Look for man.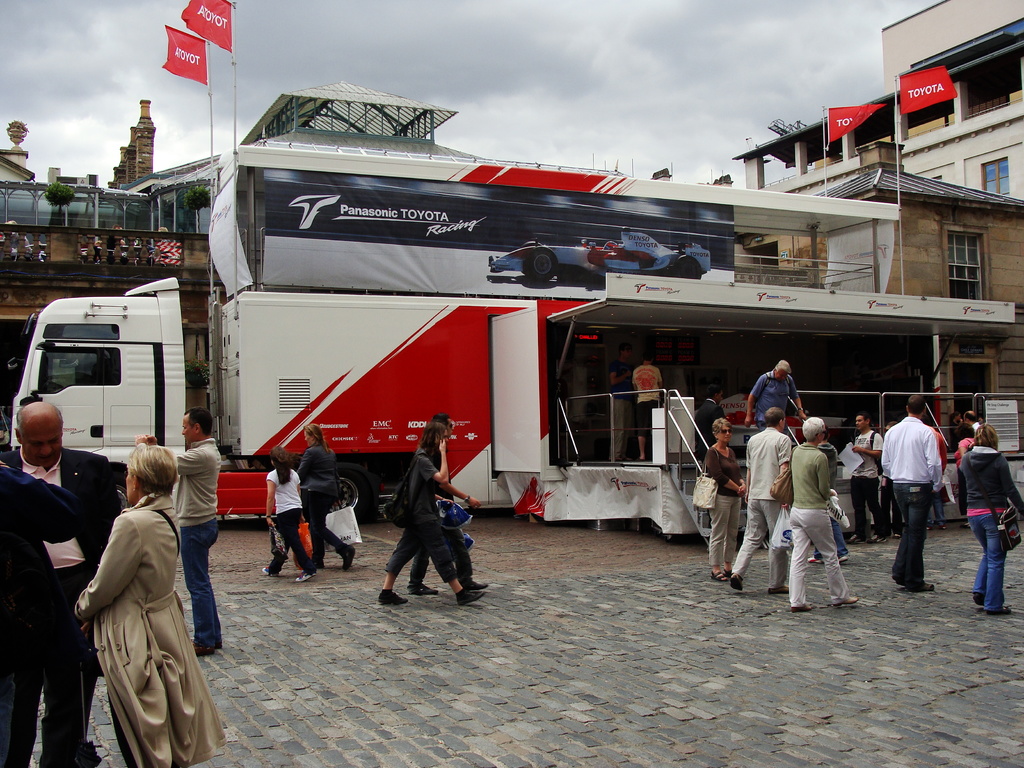
Found: box=[805, 427, 847, 564].
